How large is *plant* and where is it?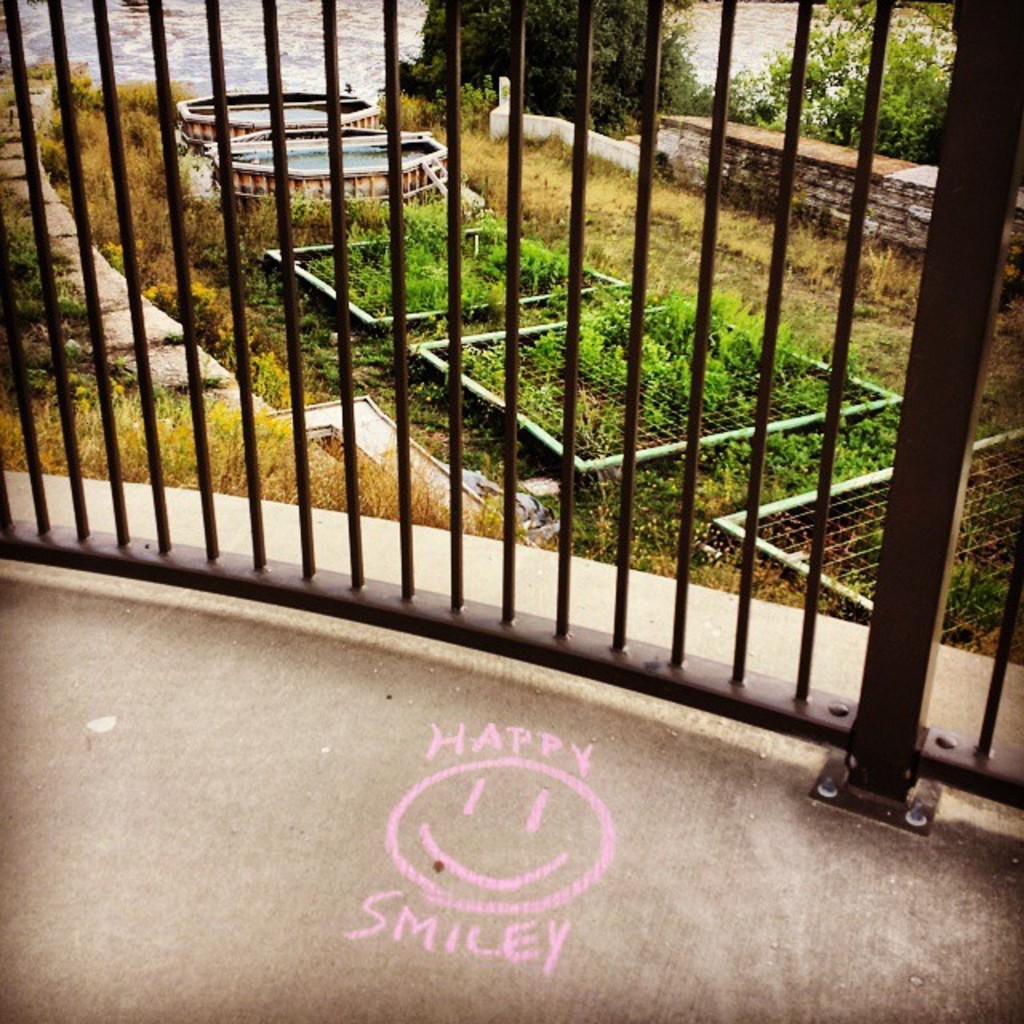
Bounding box: (left=467, top=280, right=829, bottom=456).
